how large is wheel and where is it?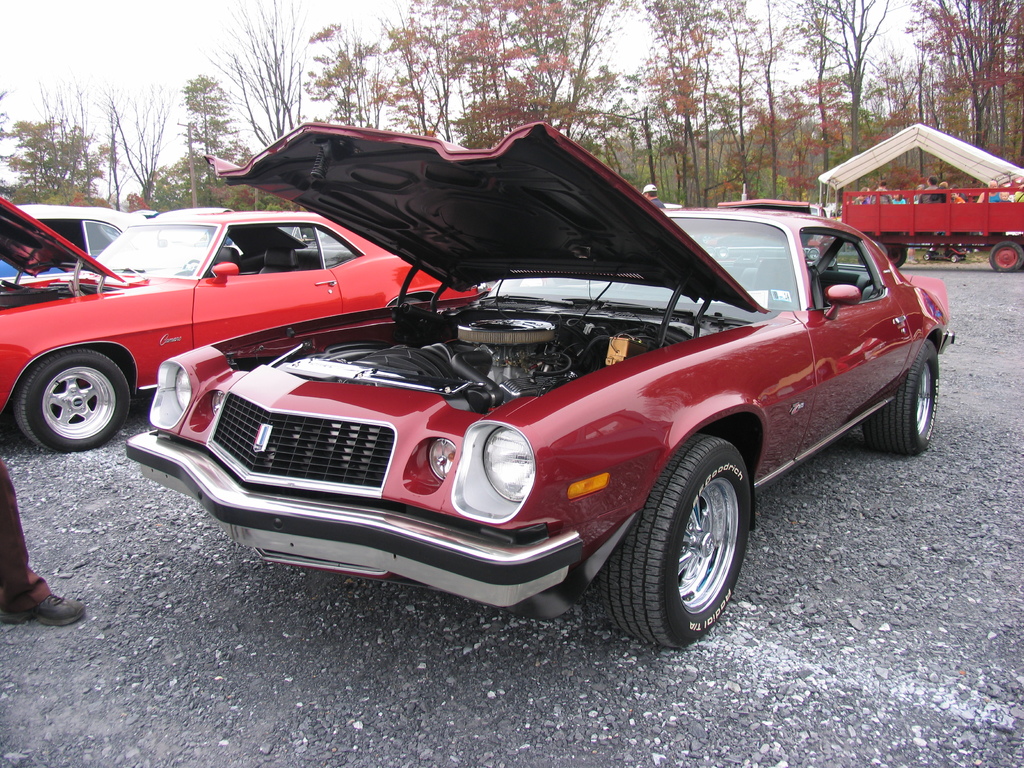
Bounding box: x1=886 y1=244 x2=906 y2=267.
